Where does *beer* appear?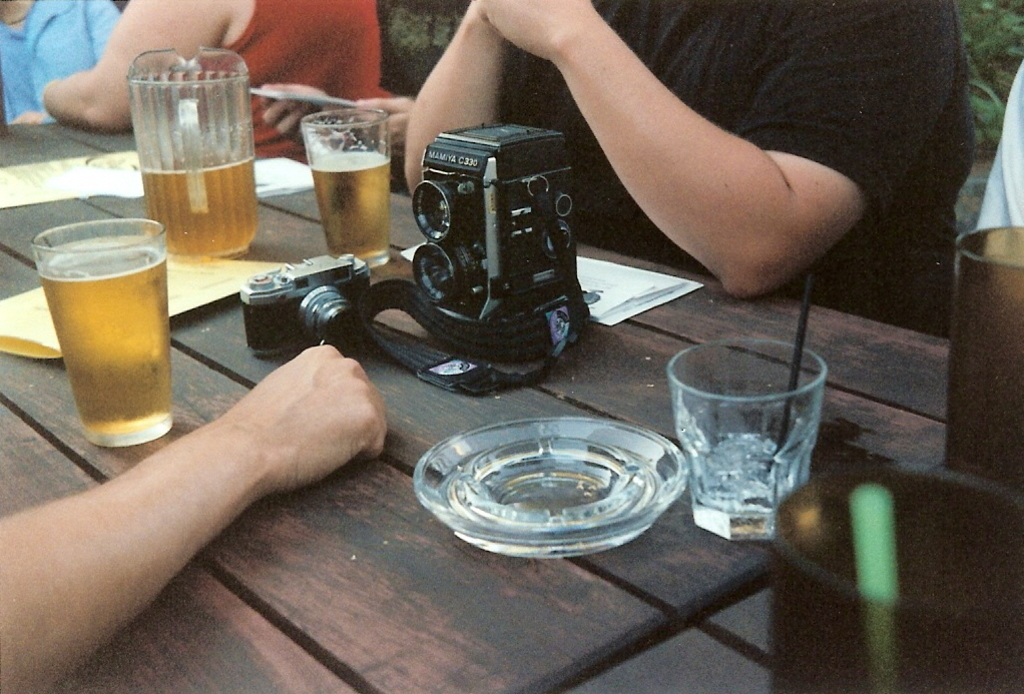
Appears at detection(308, 147, 396, 263).
